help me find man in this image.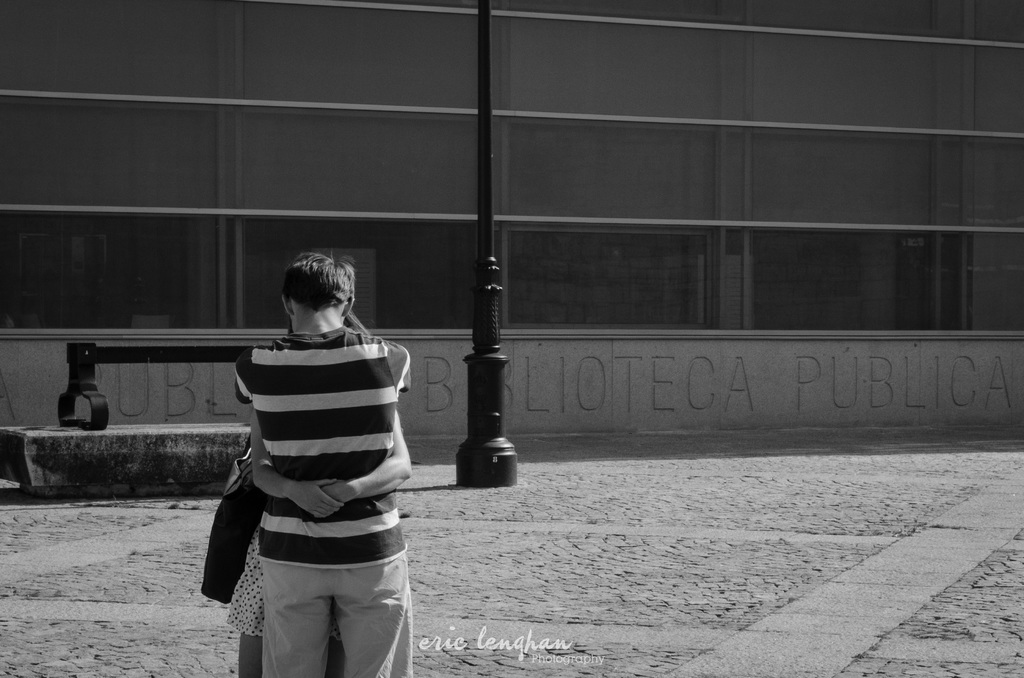
Found it: 236 247 412 677.
